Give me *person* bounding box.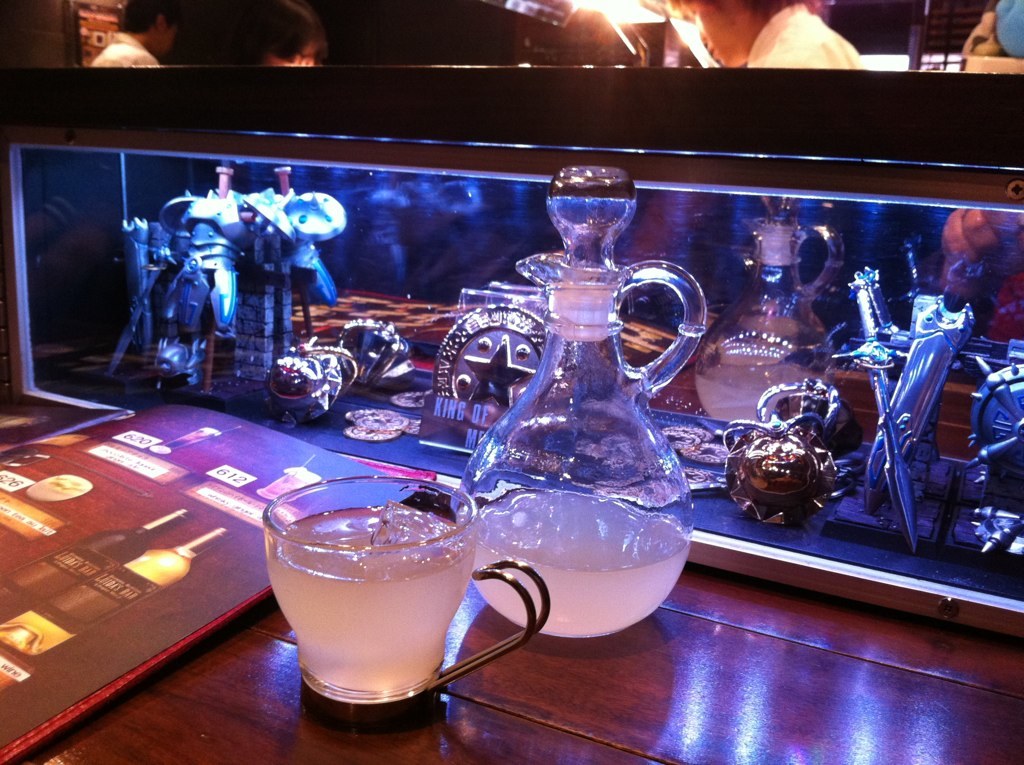
left=89, top=5, right=183, bottom=76.
